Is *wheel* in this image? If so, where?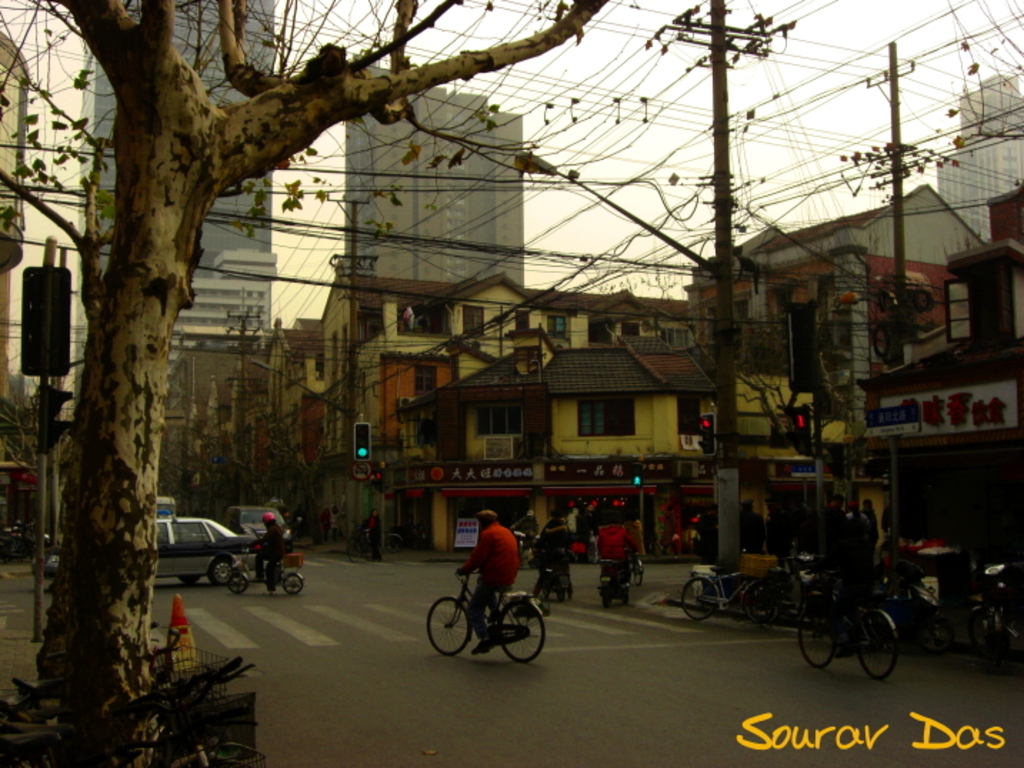
Yes, at left=860, top=610, right=895, bottom=682.
